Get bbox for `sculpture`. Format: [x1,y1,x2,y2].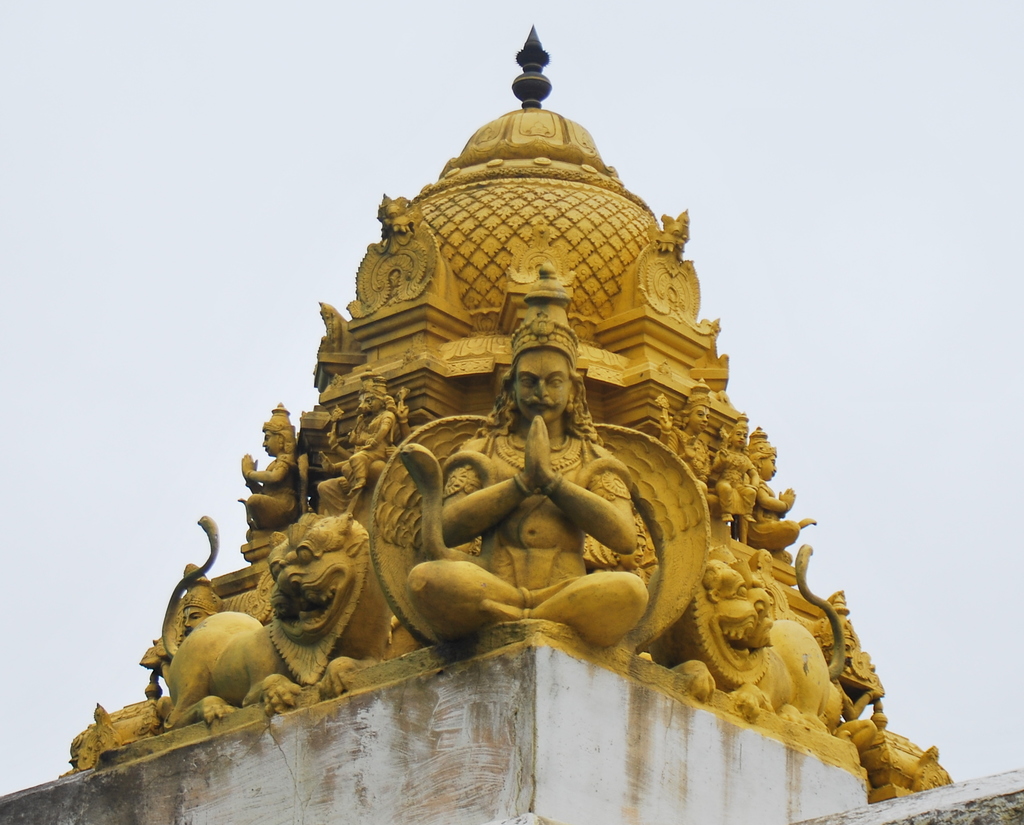
[156,509,375,734].
